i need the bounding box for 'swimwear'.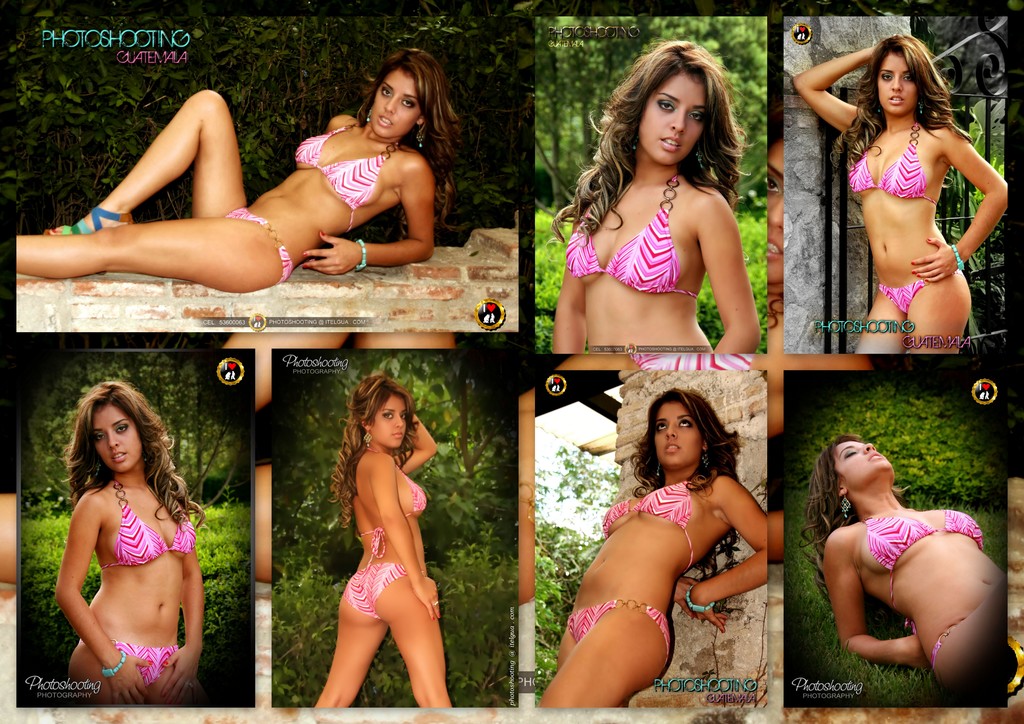
Here it is: left=359, top=477, right=428, bottom=563.
